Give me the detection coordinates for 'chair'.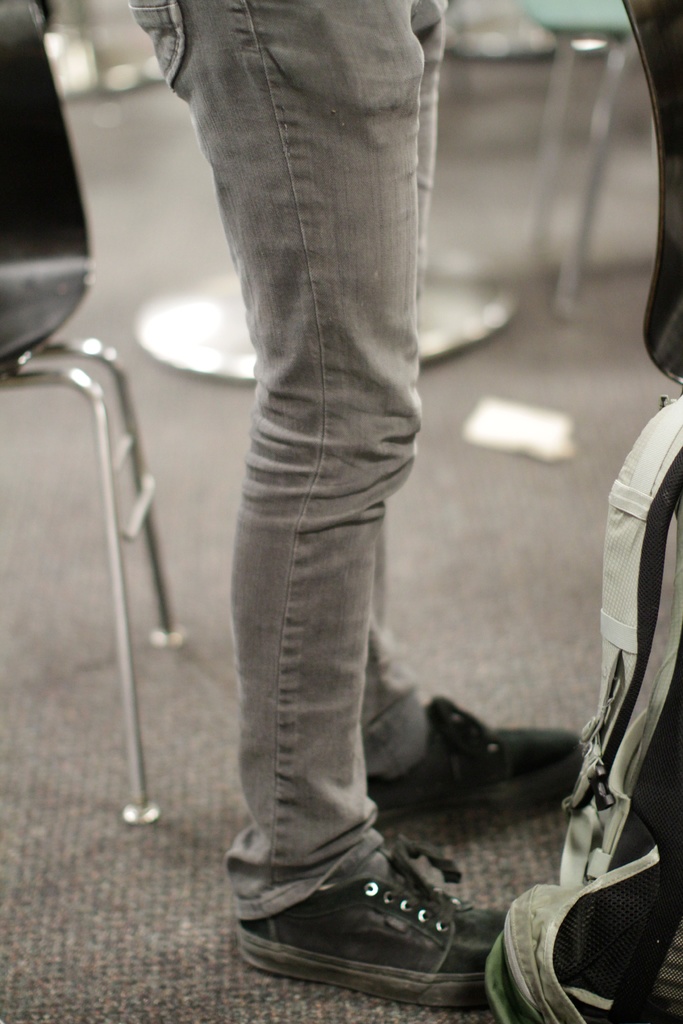
detection(528, 0, 637, 312).
